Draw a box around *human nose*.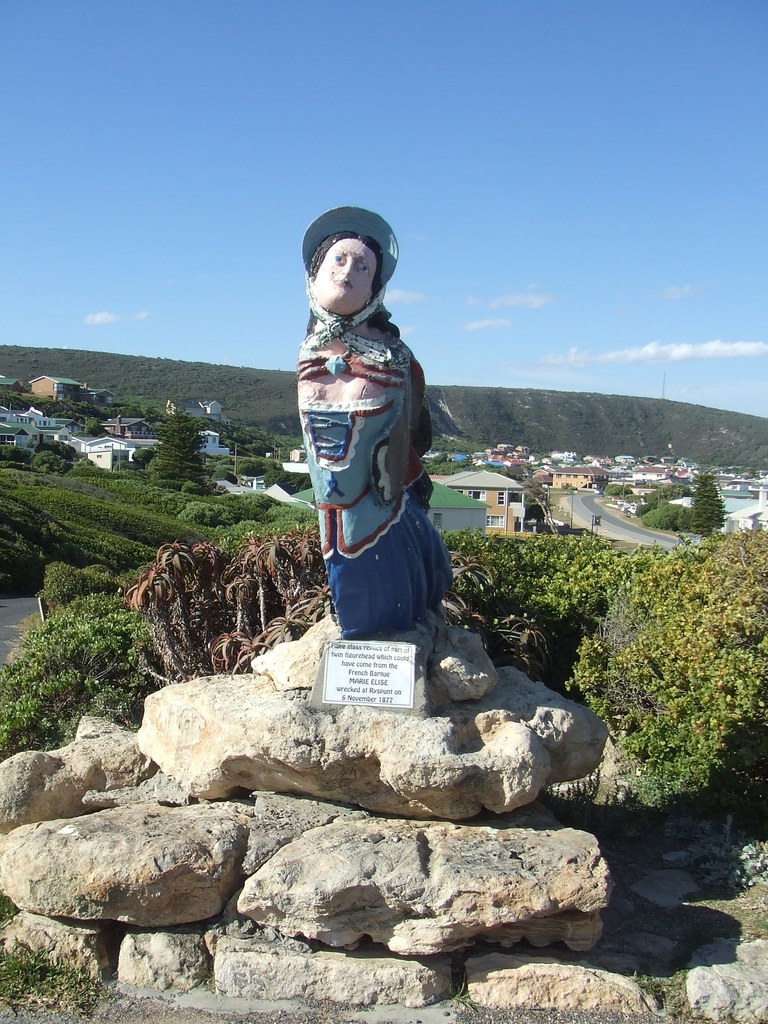
[340,257,353,276].
